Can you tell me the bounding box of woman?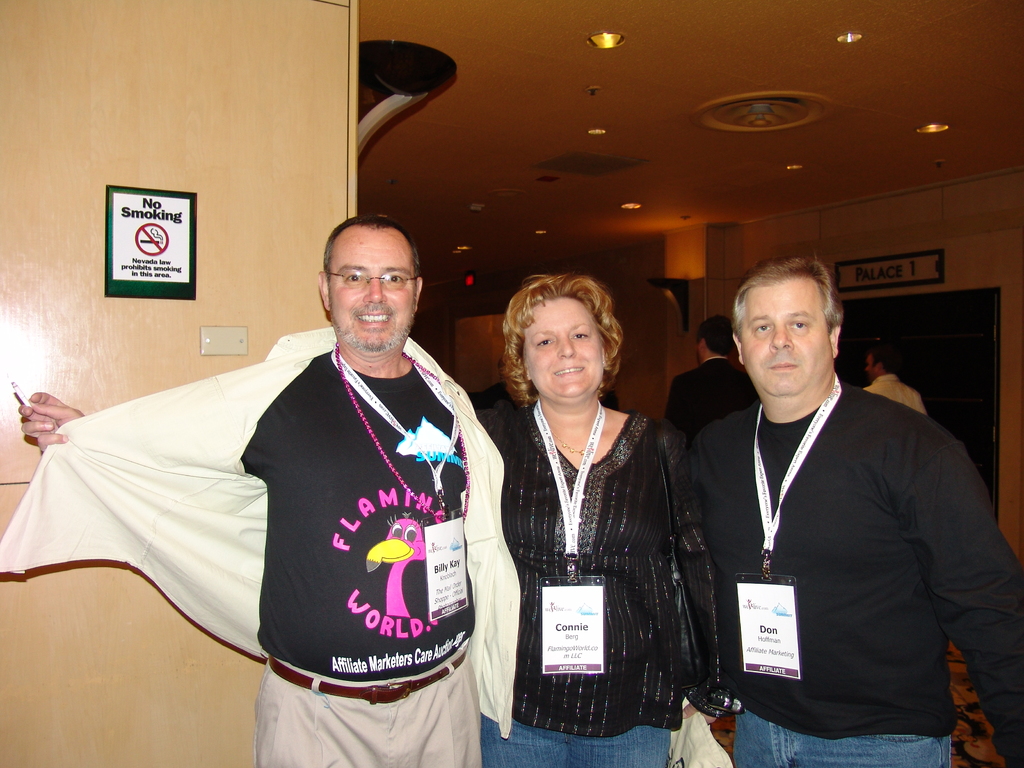
{"left": 486, "top": 262, "right": 708, "bottom": 745}.
